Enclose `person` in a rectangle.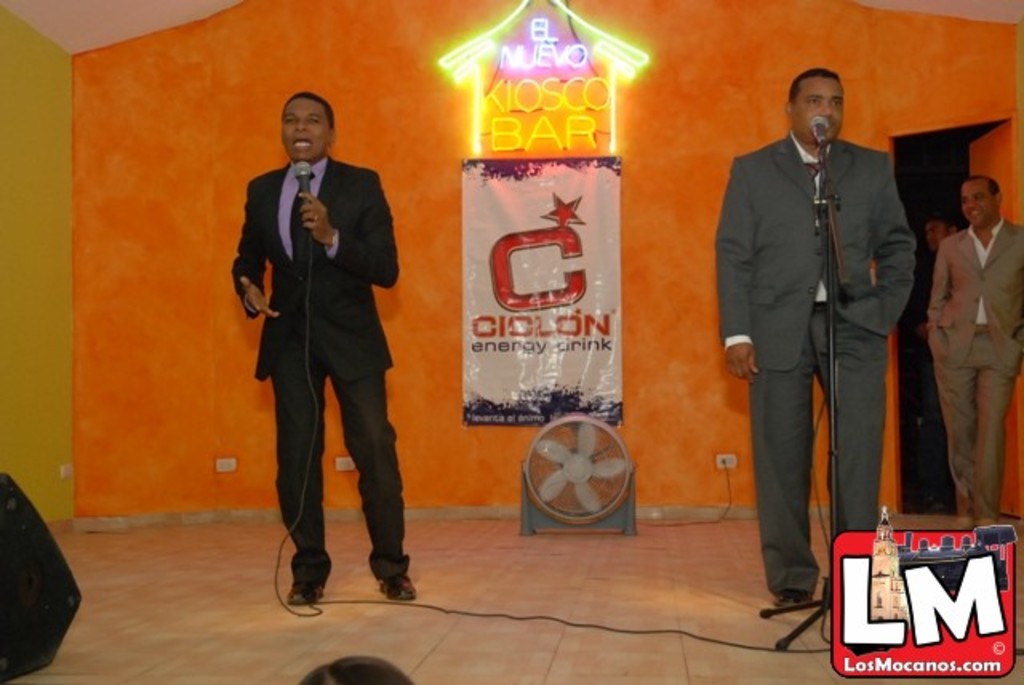
detection(296, 658, 414, 683).
